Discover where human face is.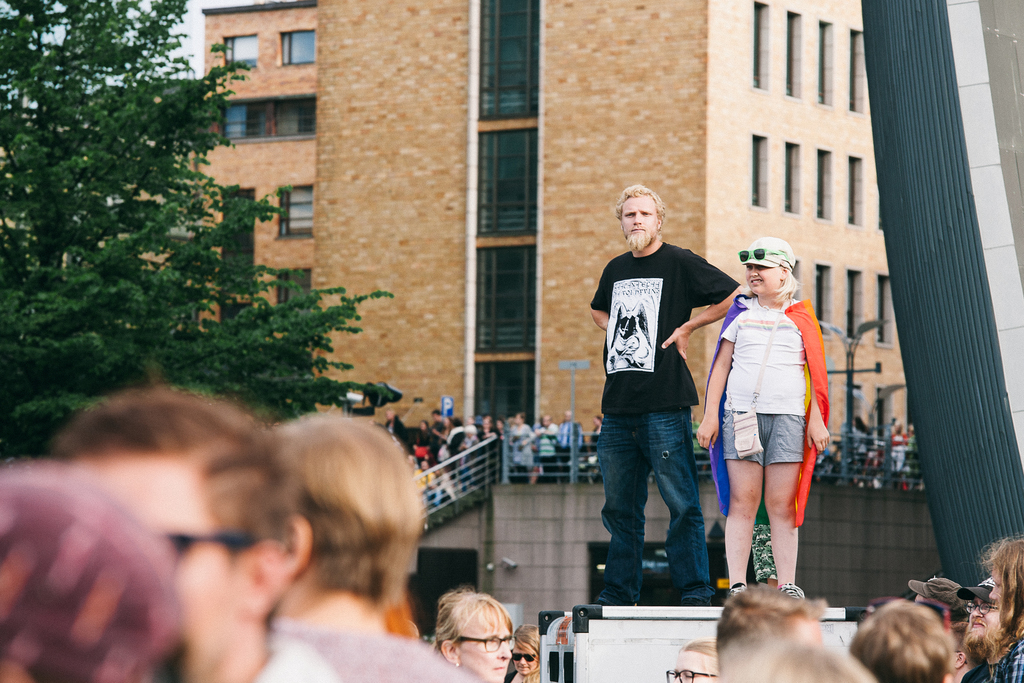
Discovered at 616/192/658/254.
